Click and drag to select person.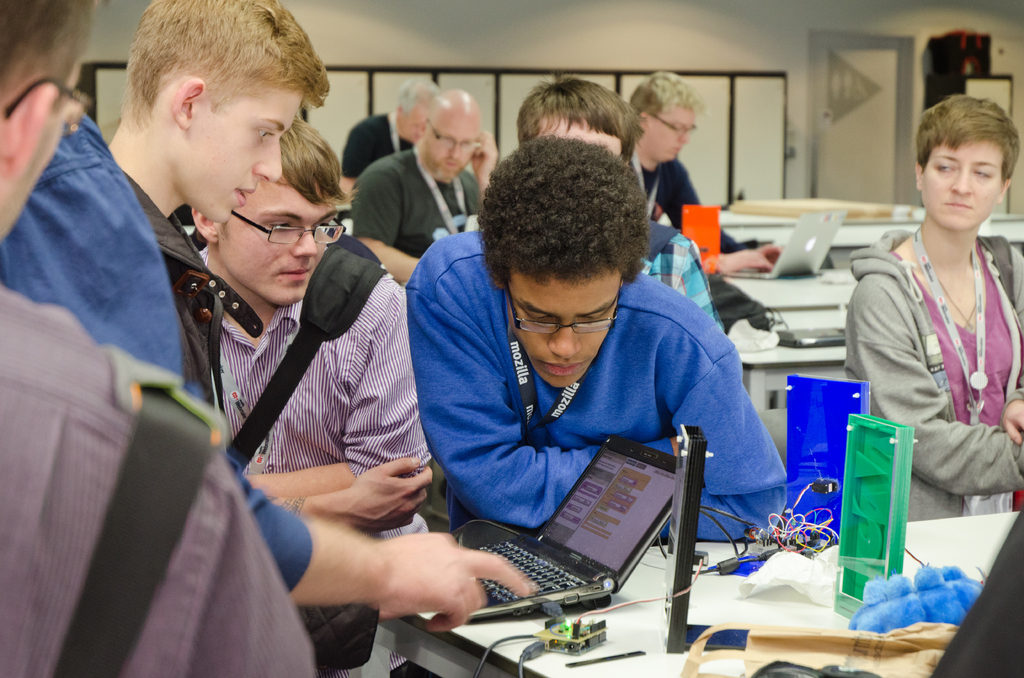
Selection: x1=112 y1=0 x2=431 y2=535.
